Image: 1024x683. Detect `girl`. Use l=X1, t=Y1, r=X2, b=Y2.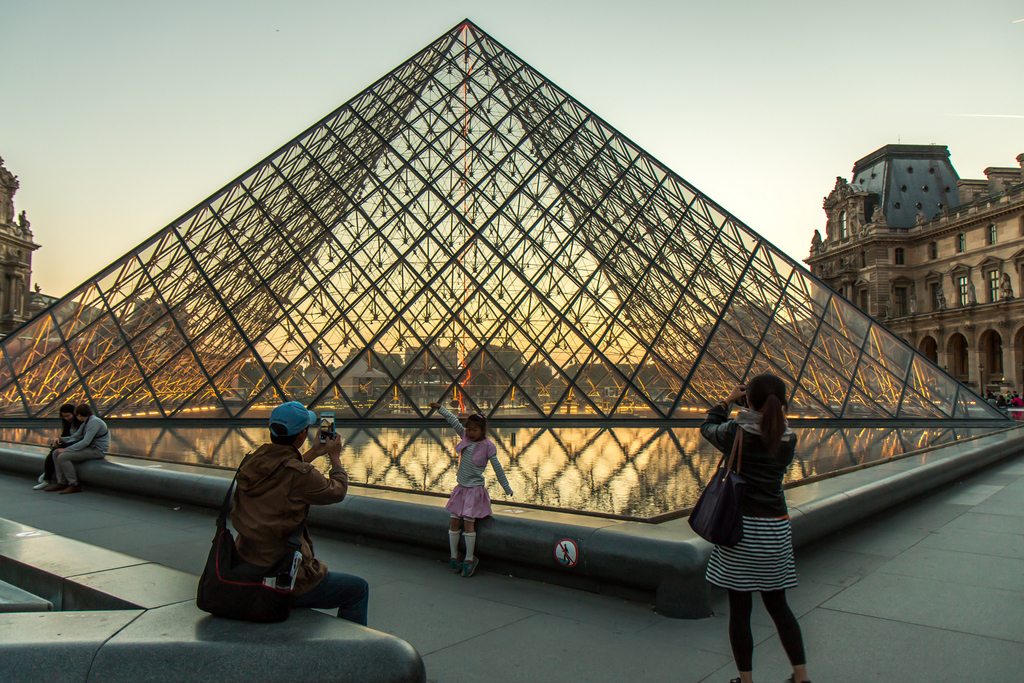
l=429, t=398, r=511, b=571.
